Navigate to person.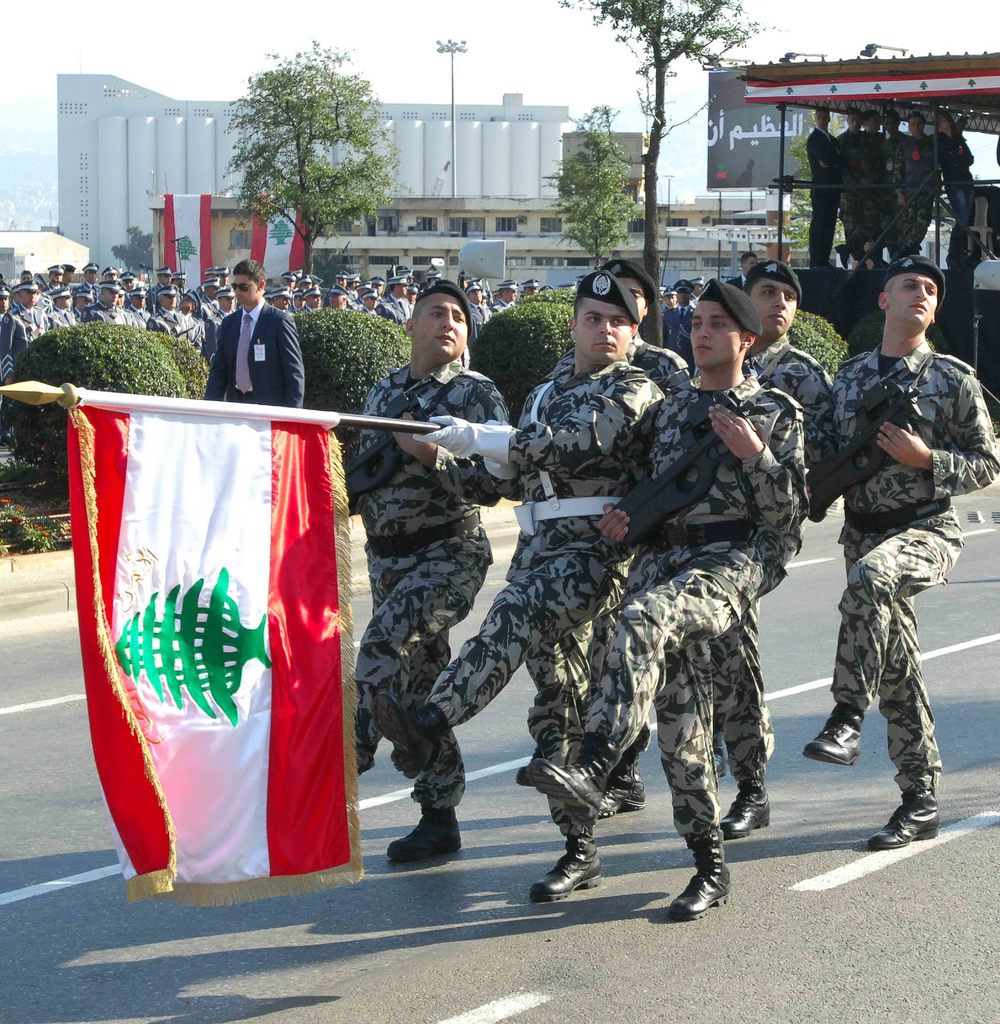
Navigation target: [203, 262, 304, 408].
